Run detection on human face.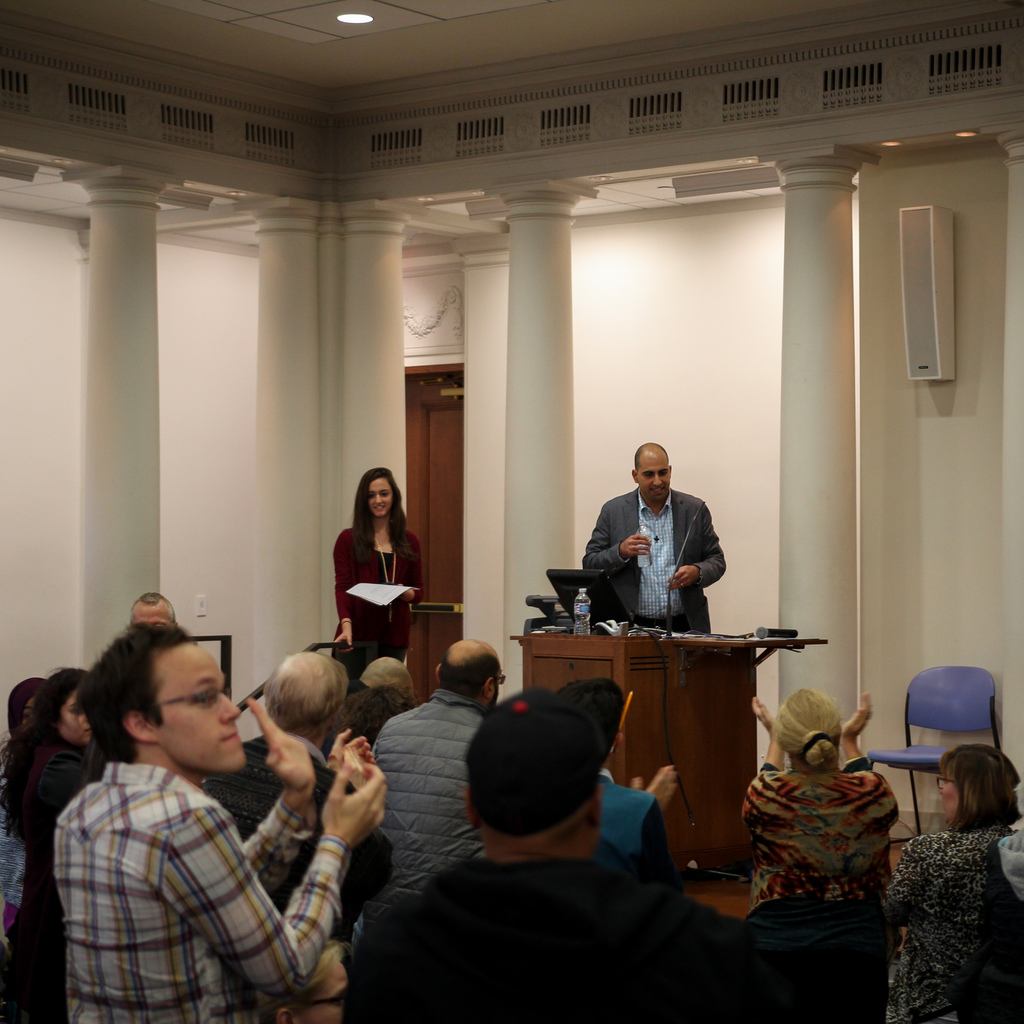
Result: Rect(60, 695, 88, 748).
